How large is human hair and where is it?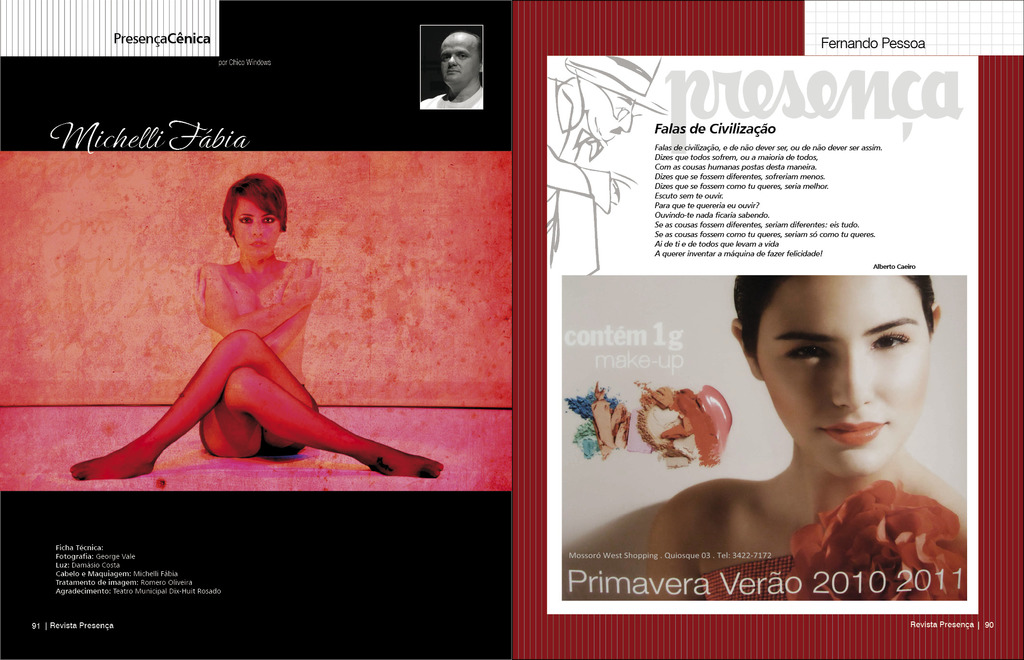
Bounding box: 733,274,936,360.
